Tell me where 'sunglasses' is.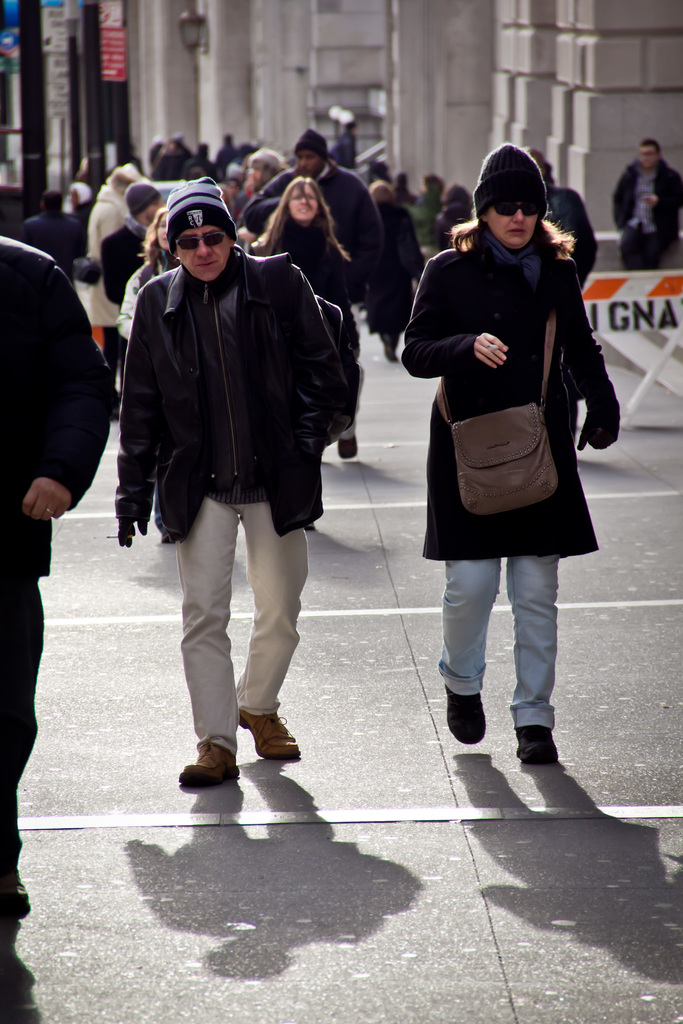
'sunglasses' is at [left=176, top=231, right=226, bottom=253].
